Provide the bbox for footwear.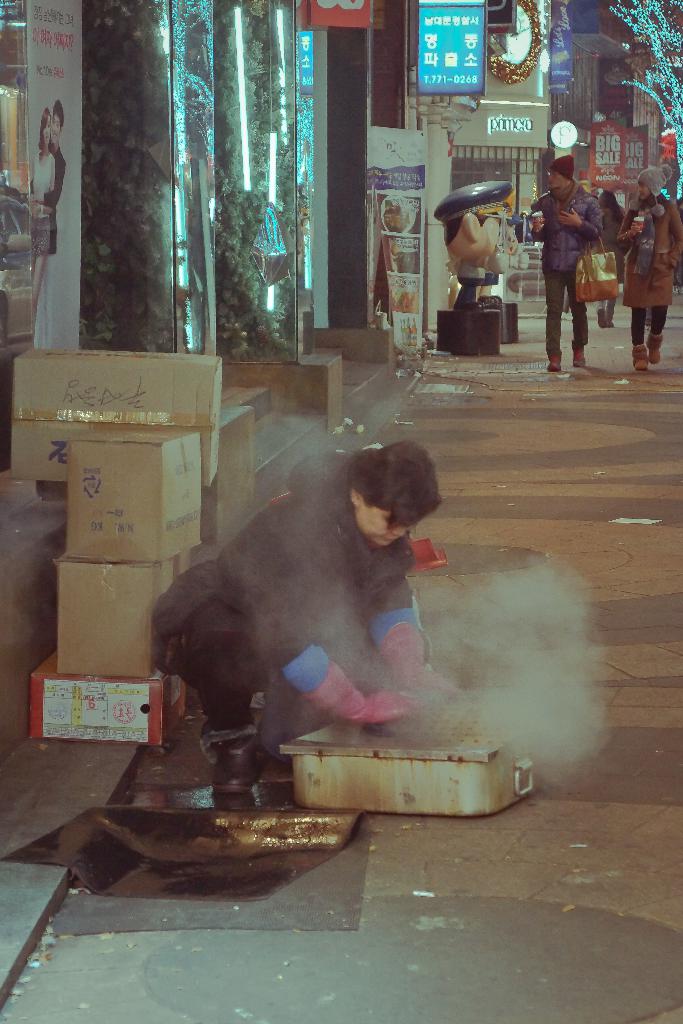
<region>571, 333, 592, 369</region>.
